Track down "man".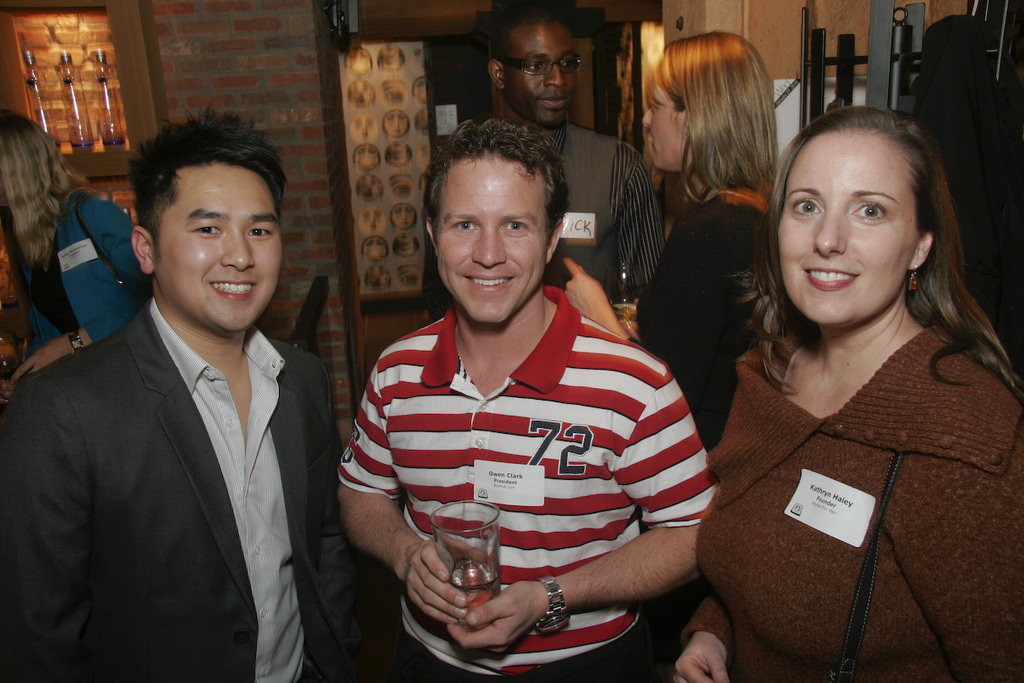
Tracked to region(14, 113, 349, 680).
